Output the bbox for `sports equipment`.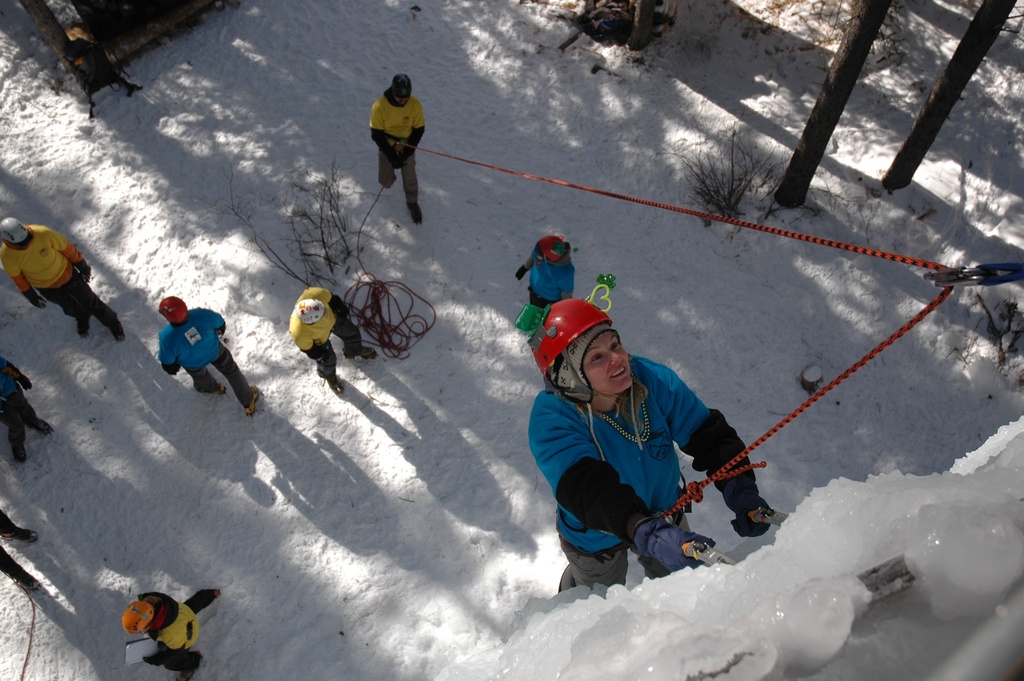
pyautogui.locateOnScreen(518, 273, 614, 408).
